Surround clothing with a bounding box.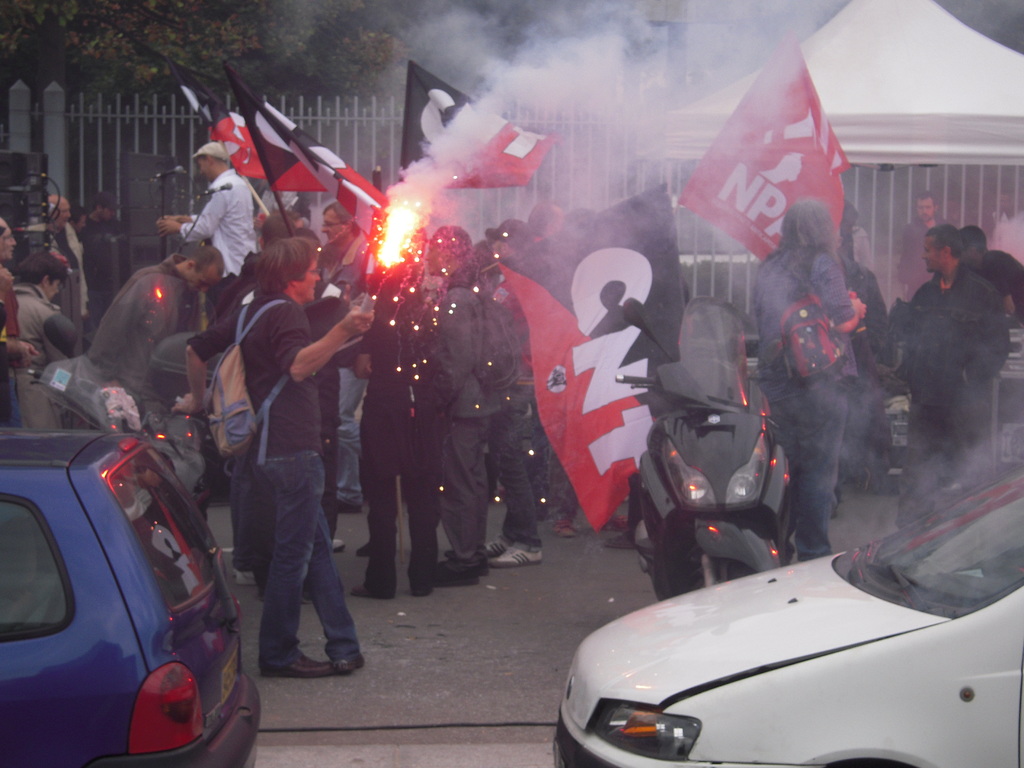
<region>184, 289, 362, 675</region>.
